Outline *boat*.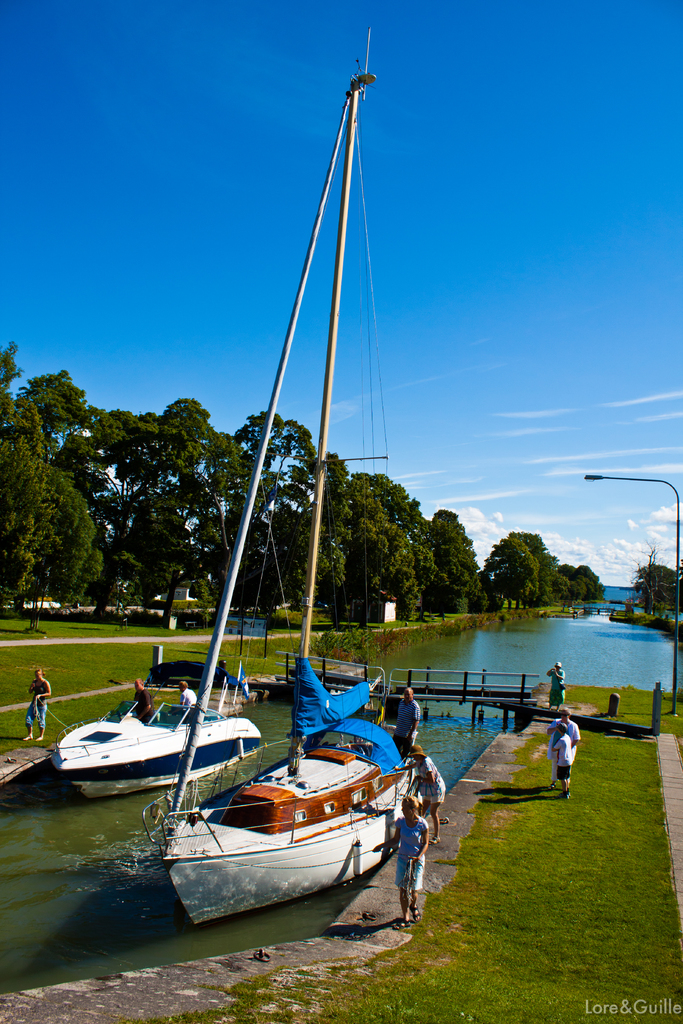
Outline: 47 701 265 806.
